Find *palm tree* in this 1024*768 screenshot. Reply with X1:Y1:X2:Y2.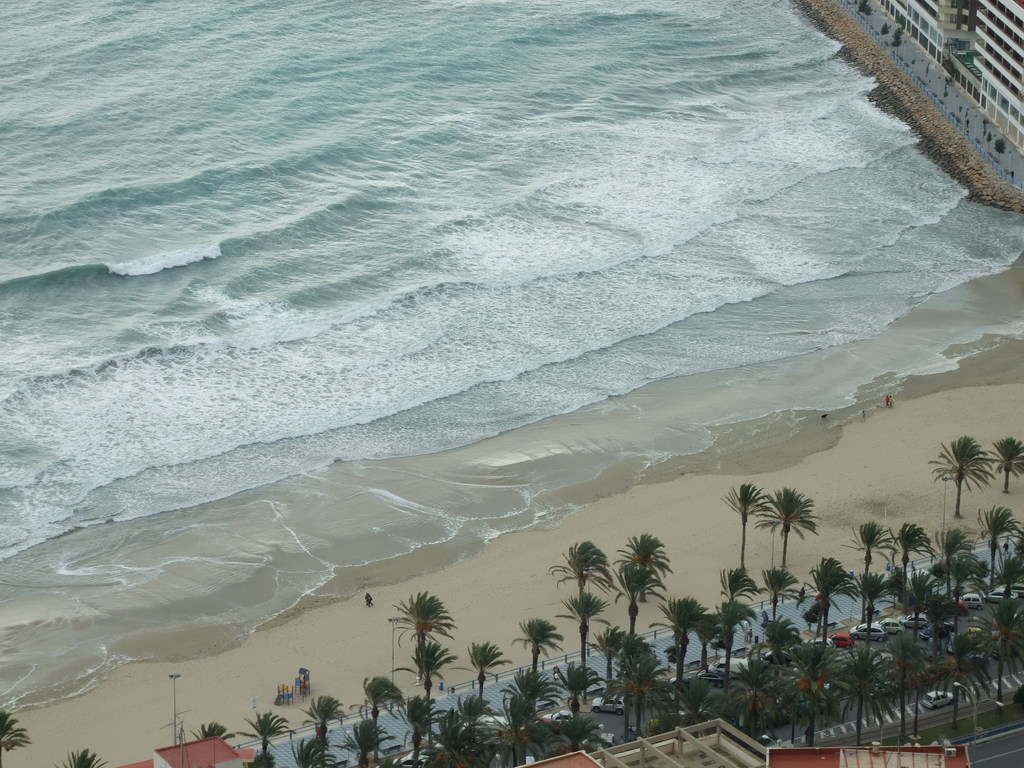
519:664:540:726.
